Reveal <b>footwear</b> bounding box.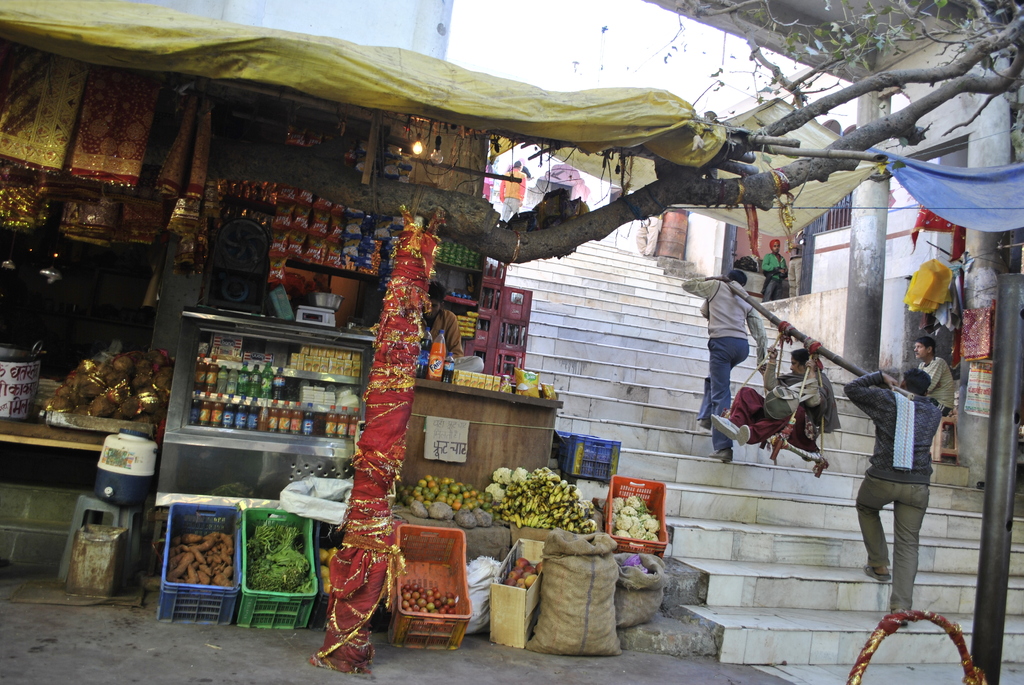
Revealed: select_region(708, 448, 732, 462).
